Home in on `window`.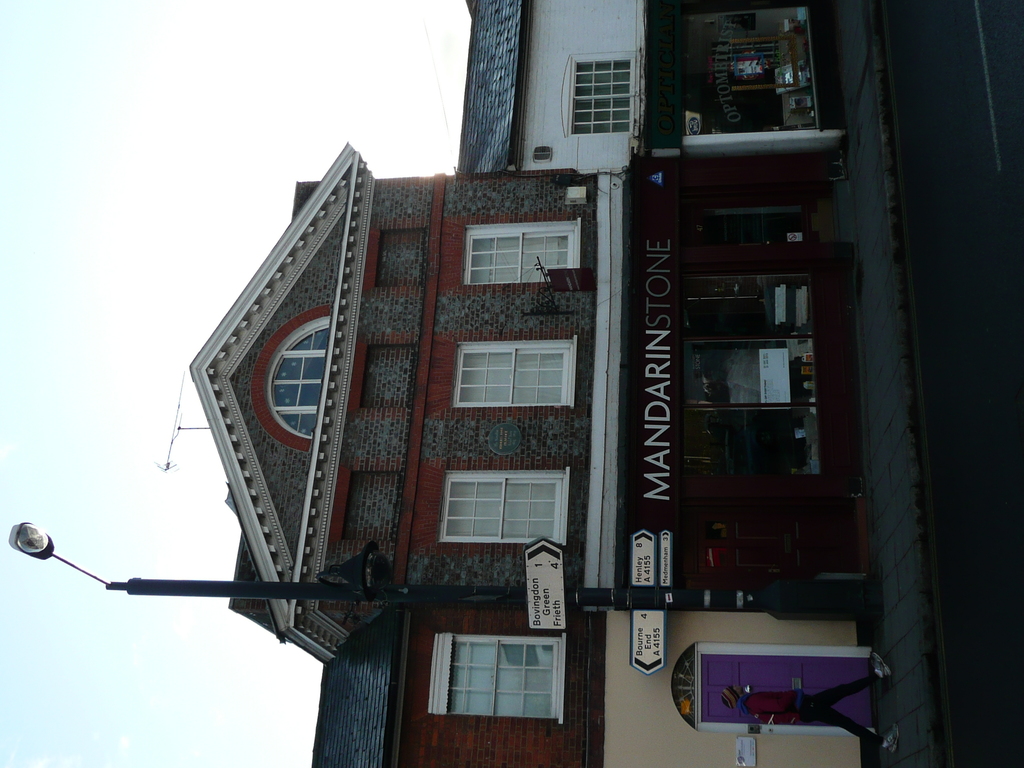
Homed in at select_region(438, 207, 586, 289).
